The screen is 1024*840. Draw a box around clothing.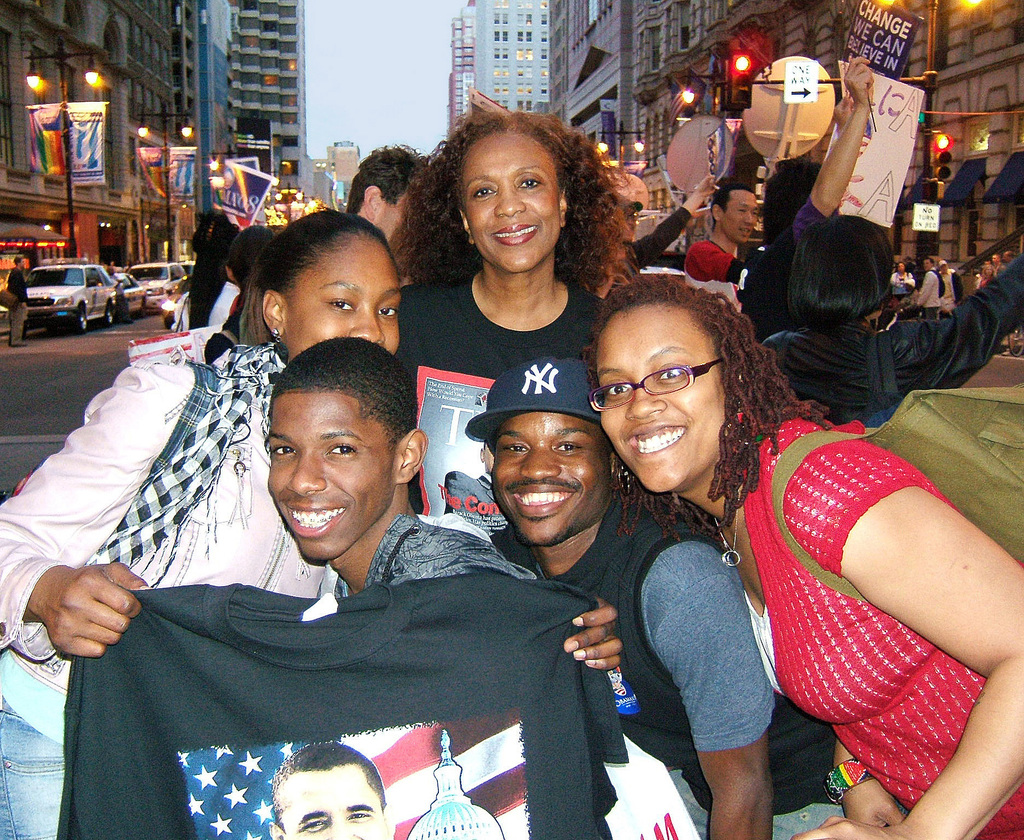
{"x1": 0, "y1": 342, "x2": 328, "y2": 839}.
